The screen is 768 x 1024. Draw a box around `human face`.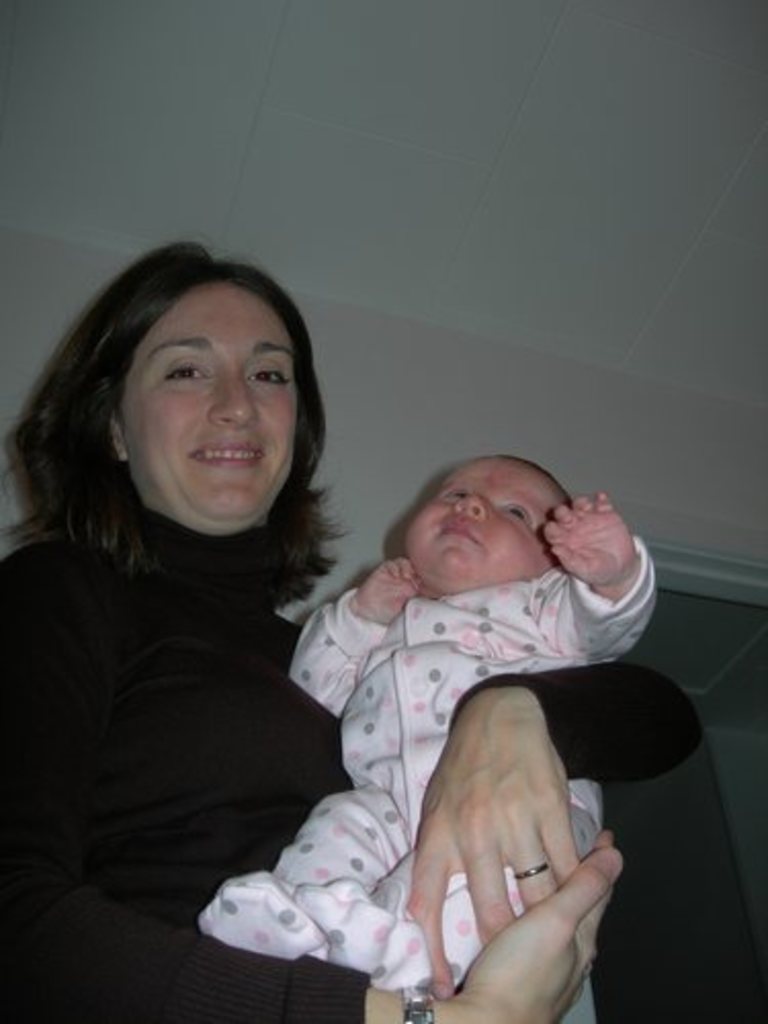
locate(408, 459, 571, 590).
